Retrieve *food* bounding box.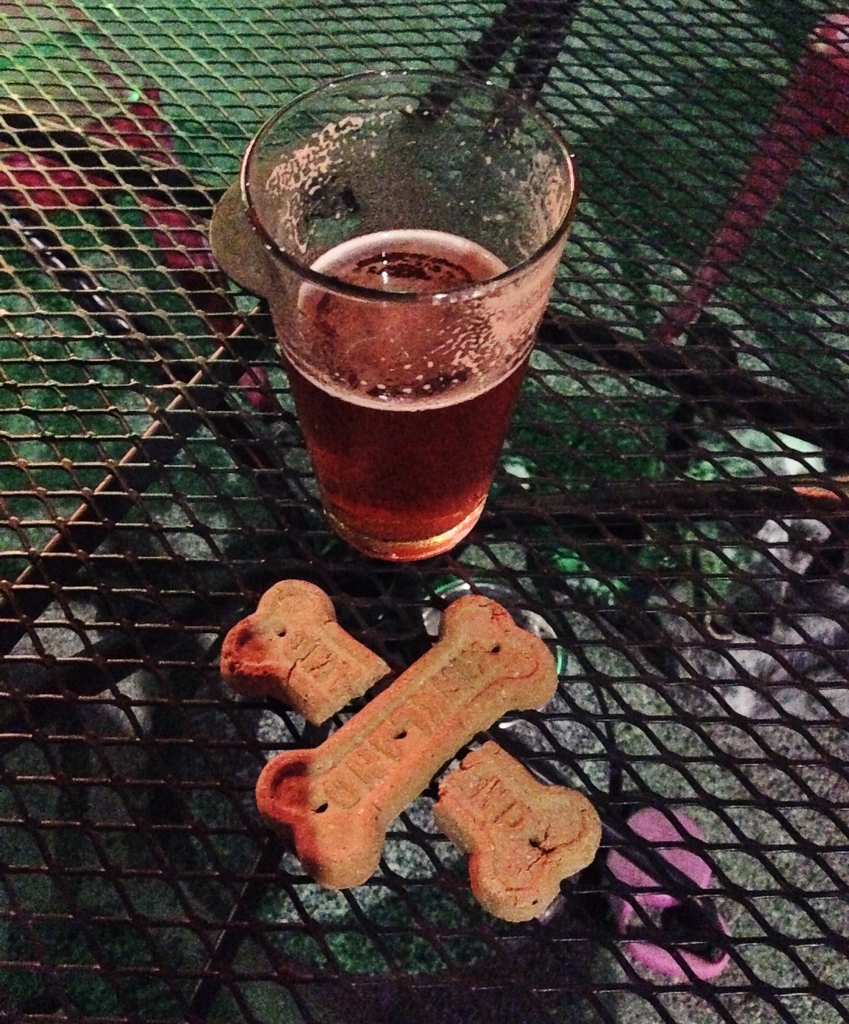
Bounding box: x1=252, y1=592, x2=560, y2=891.
